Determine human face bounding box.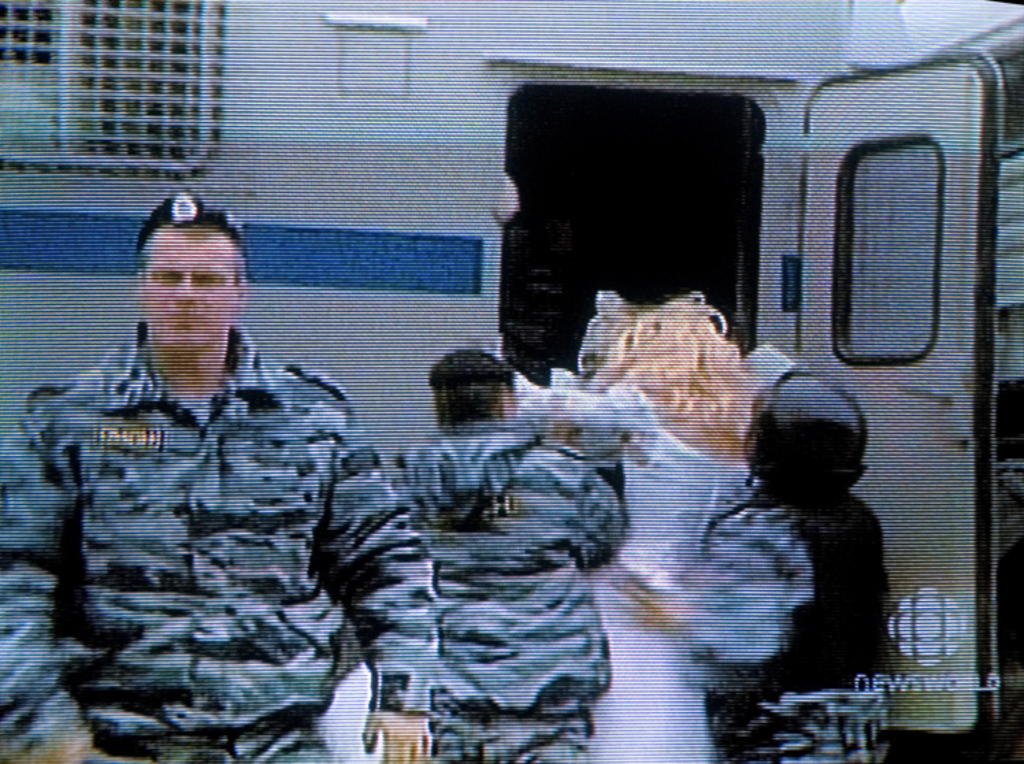
Determined: [146,231,235,346].
